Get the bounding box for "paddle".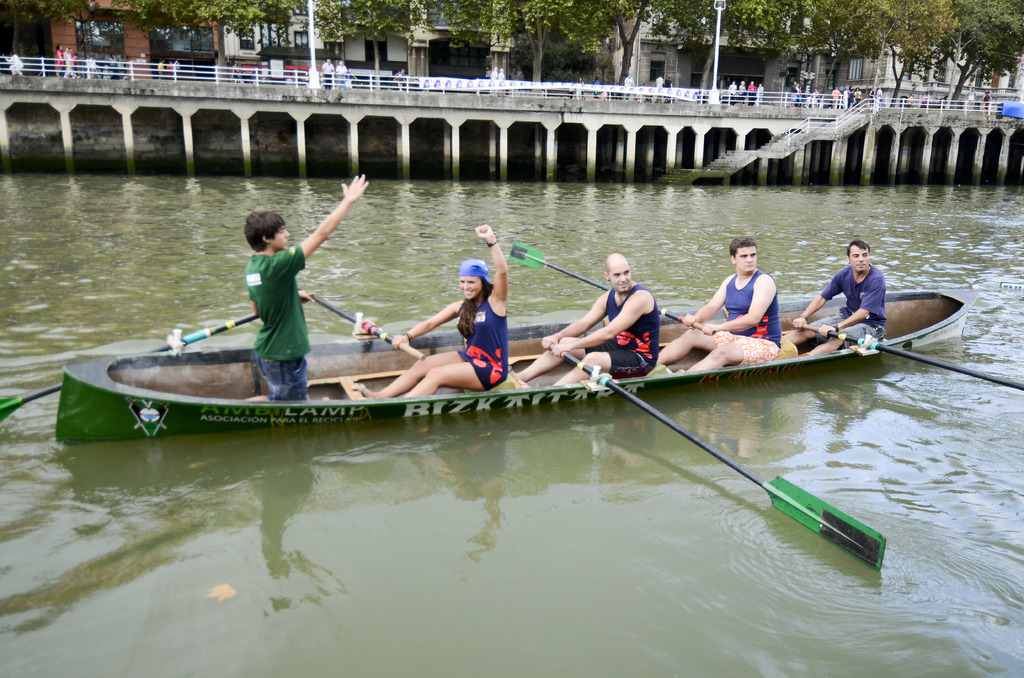
select_region(804, 324, 1023, 392).
